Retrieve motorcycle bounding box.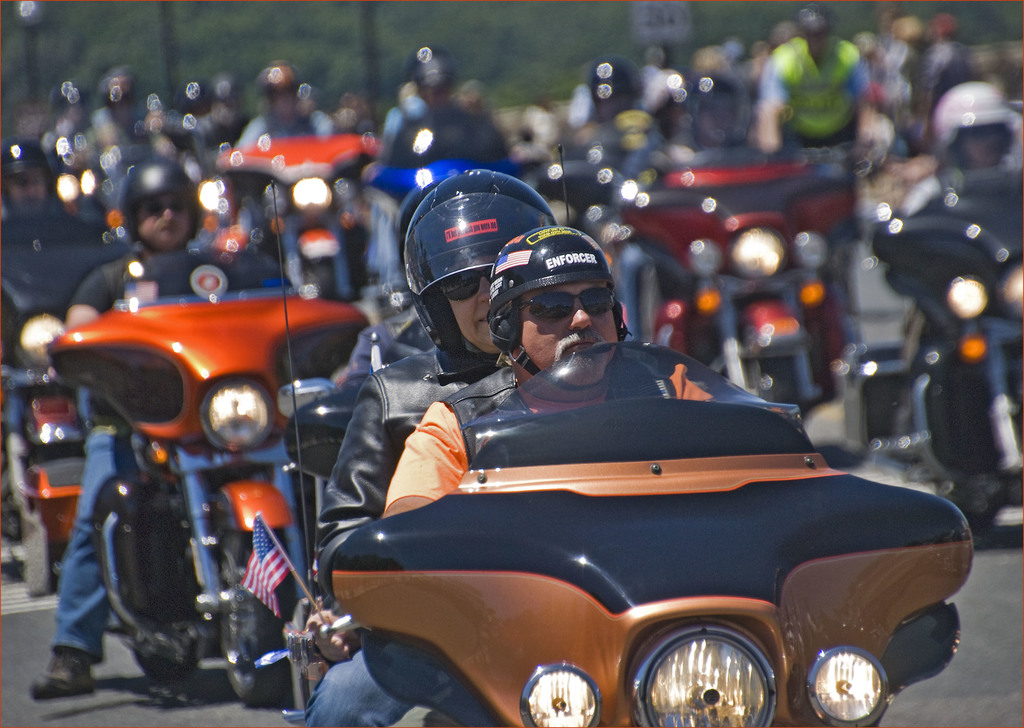
Bounding box: bbox=[278, 302, 434, 482].
